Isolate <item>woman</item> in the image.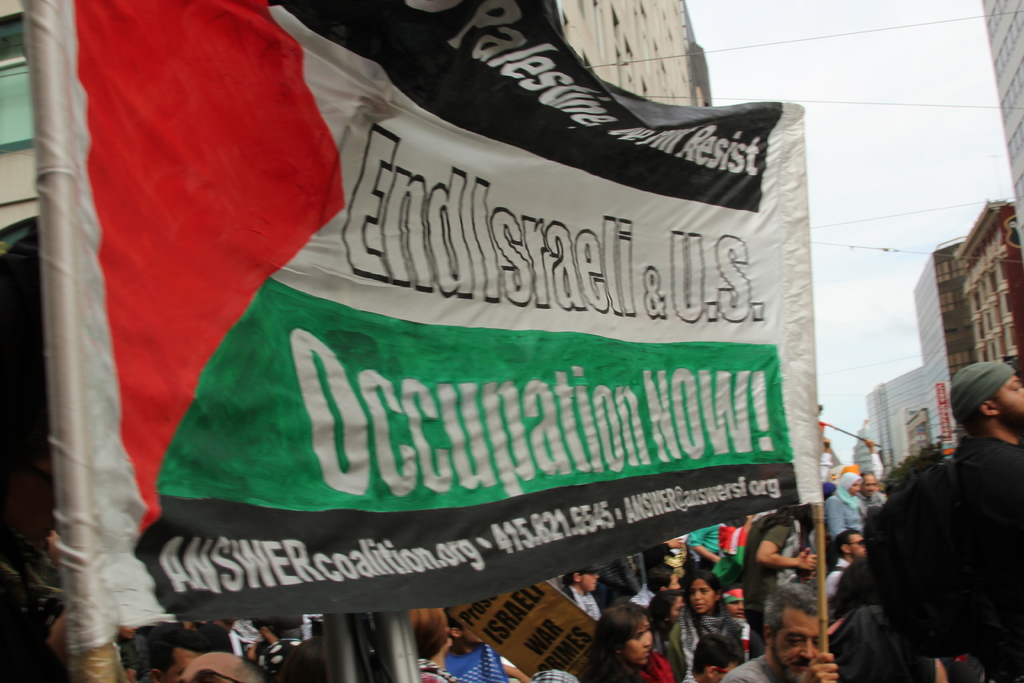
Isolated region: {"x1": 589, "y1": 603, "x2": 685, "y2": 682}.
